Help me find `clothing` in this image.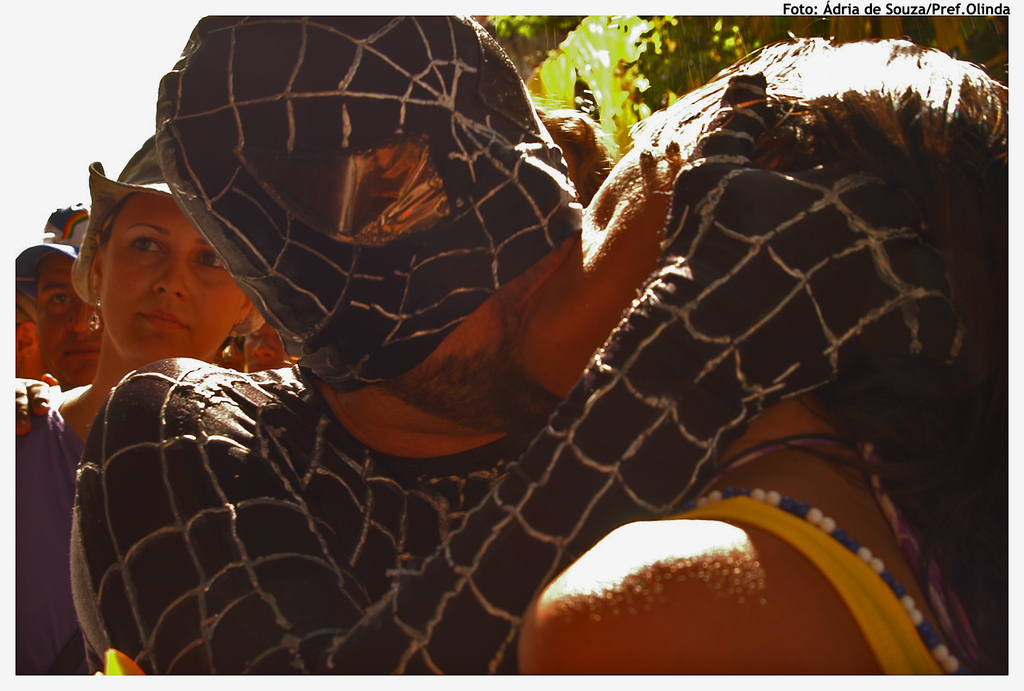
Found it: x1=11, y1=389, x2=90, y2=676.
